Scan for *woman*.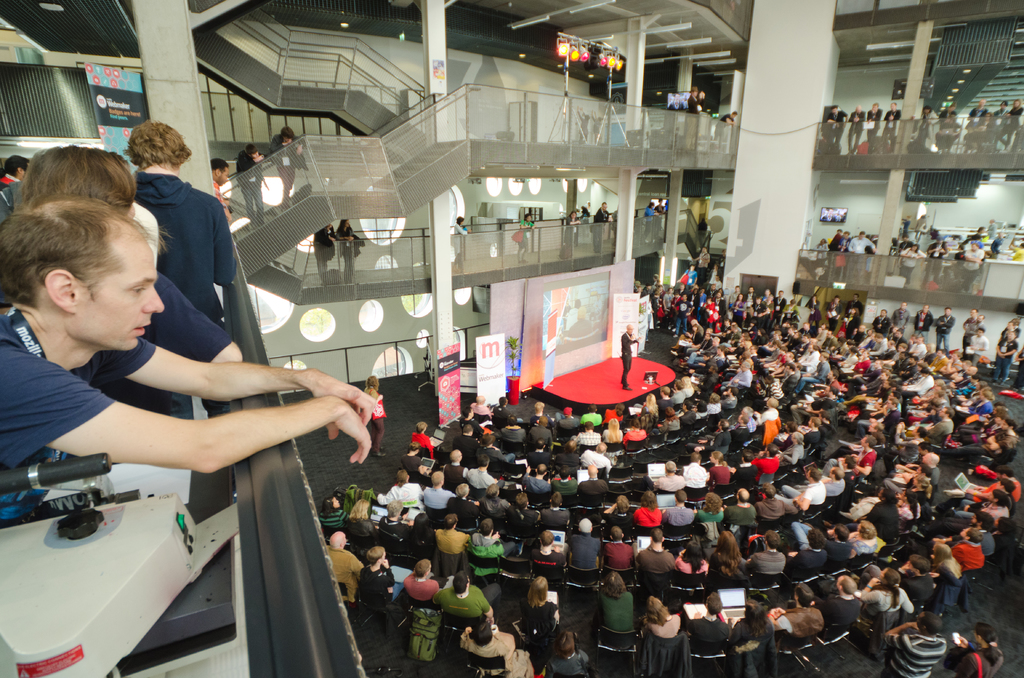
Scan result: BBox(518, 576, 560, 649).
